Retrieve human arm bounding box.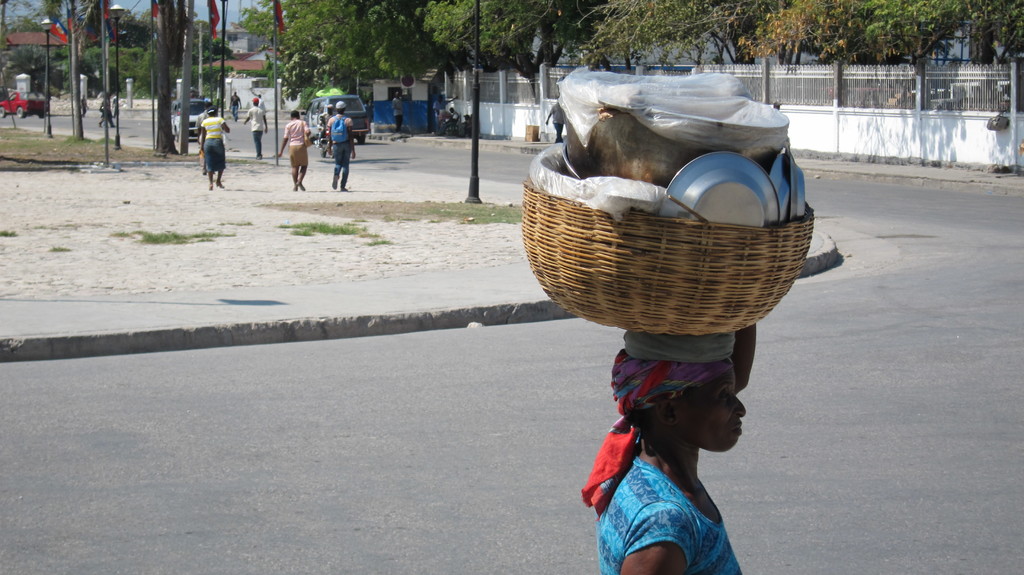
Bounding box: region(261, 102, 266, 131).
